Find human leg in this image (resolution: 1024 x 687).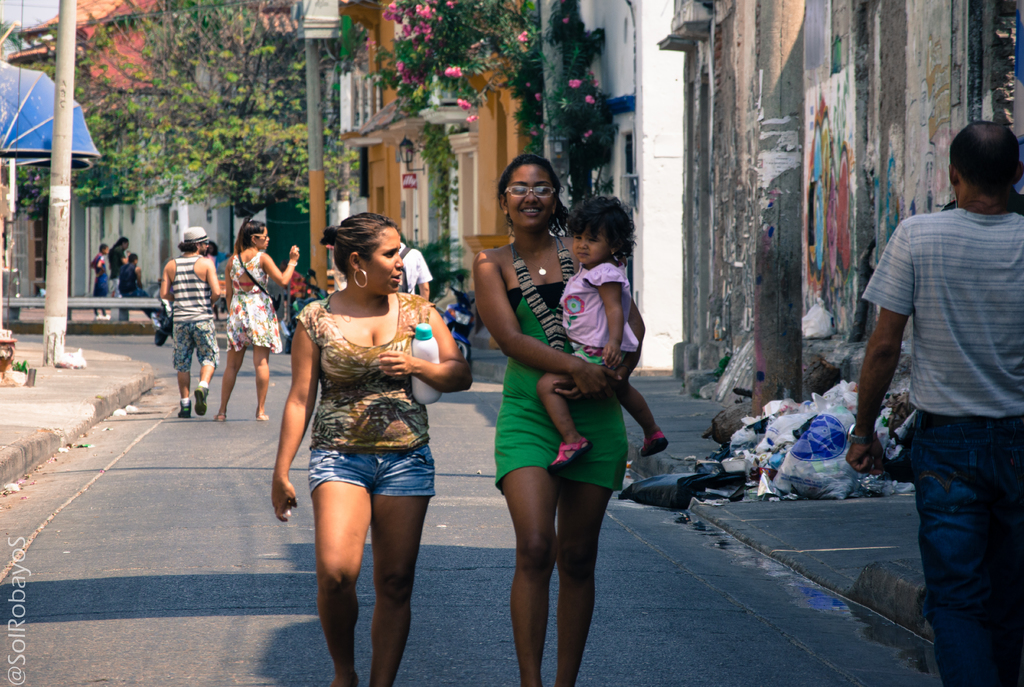
[left=367, top=452, right=432, bottom=686].
